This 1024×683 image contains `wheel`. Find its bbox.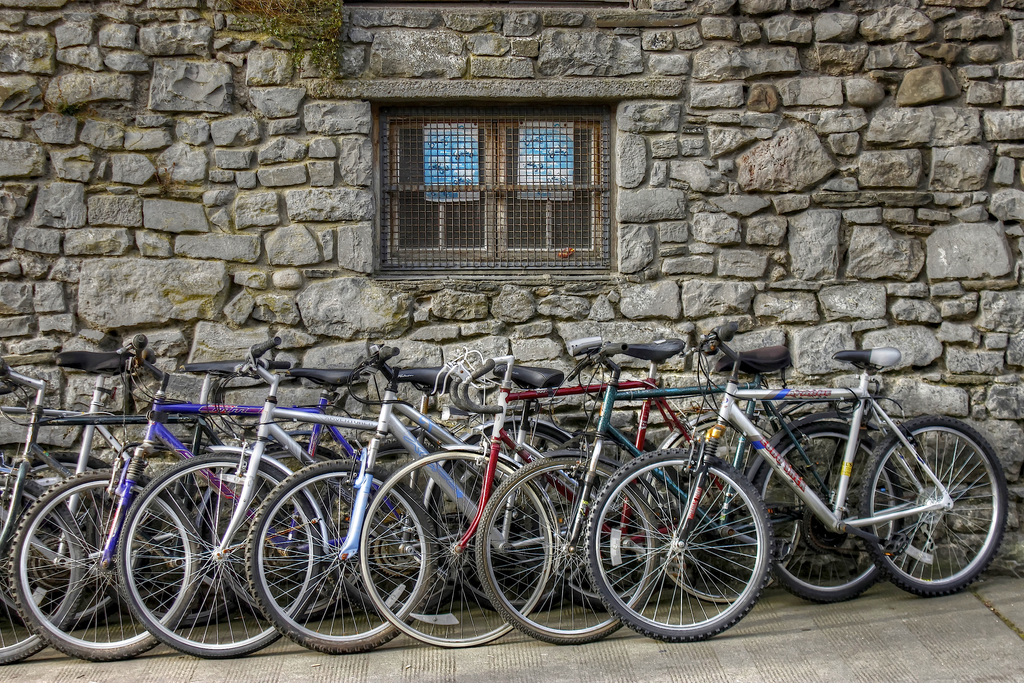
bbox=[87, 475, 271, 627].
